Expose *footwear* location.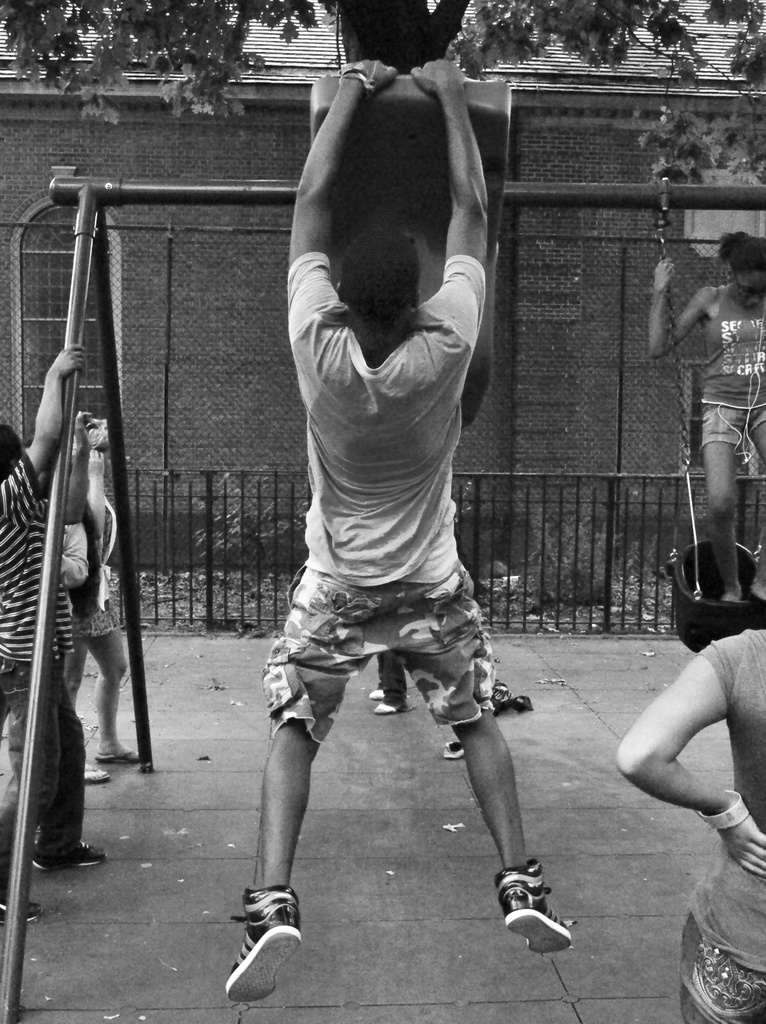
Exposed at bbox(493, 860, 579, 960).
